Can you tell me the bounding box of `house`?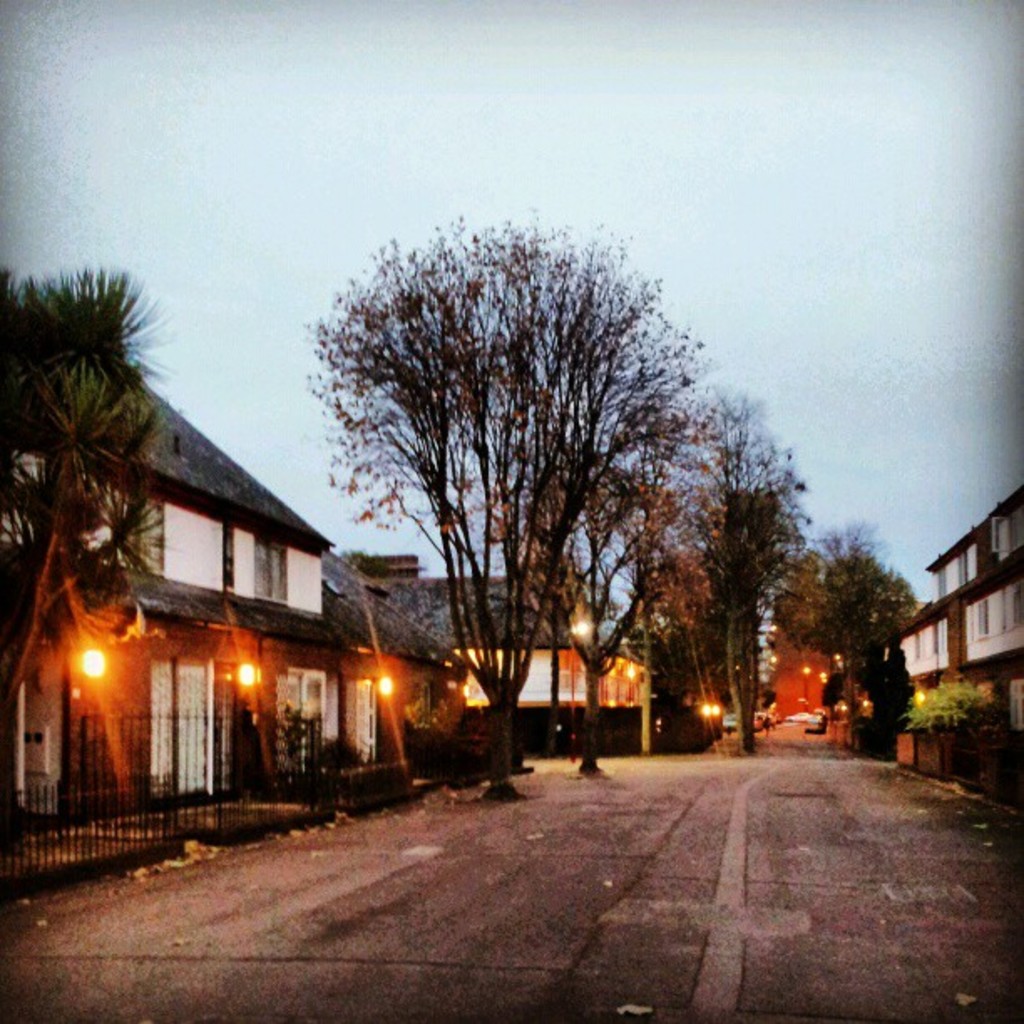
bbox=(885, 490, 1022, 805).
